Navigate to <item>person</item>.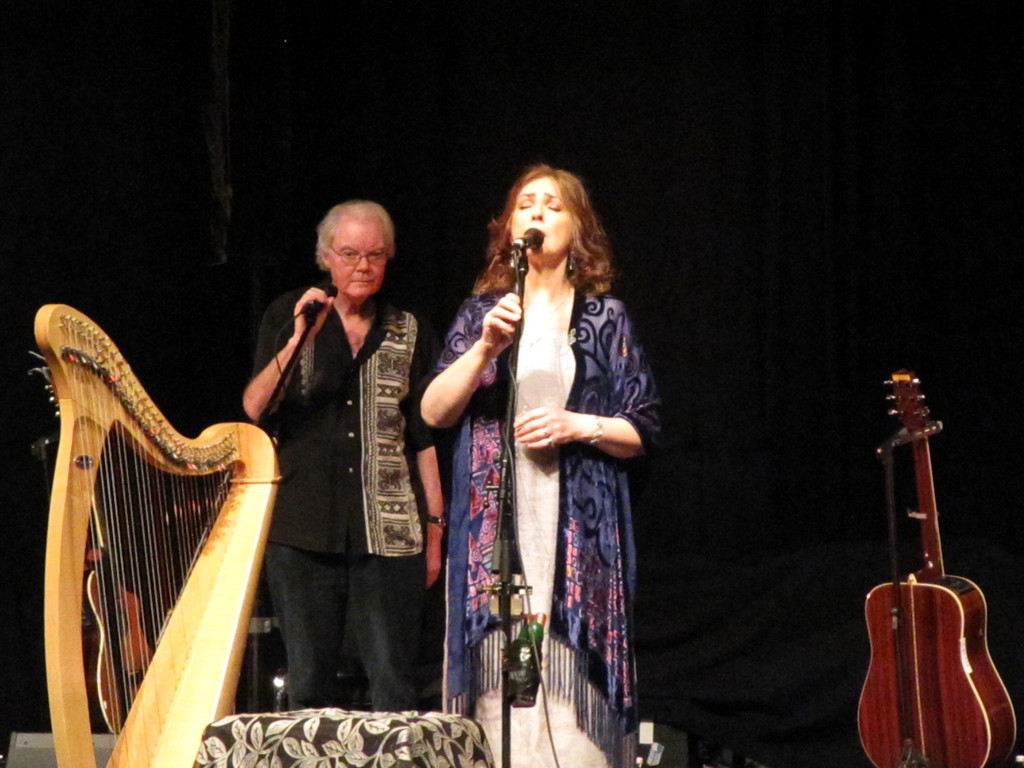
Navigation target: box(238, 196, 447, 716).
